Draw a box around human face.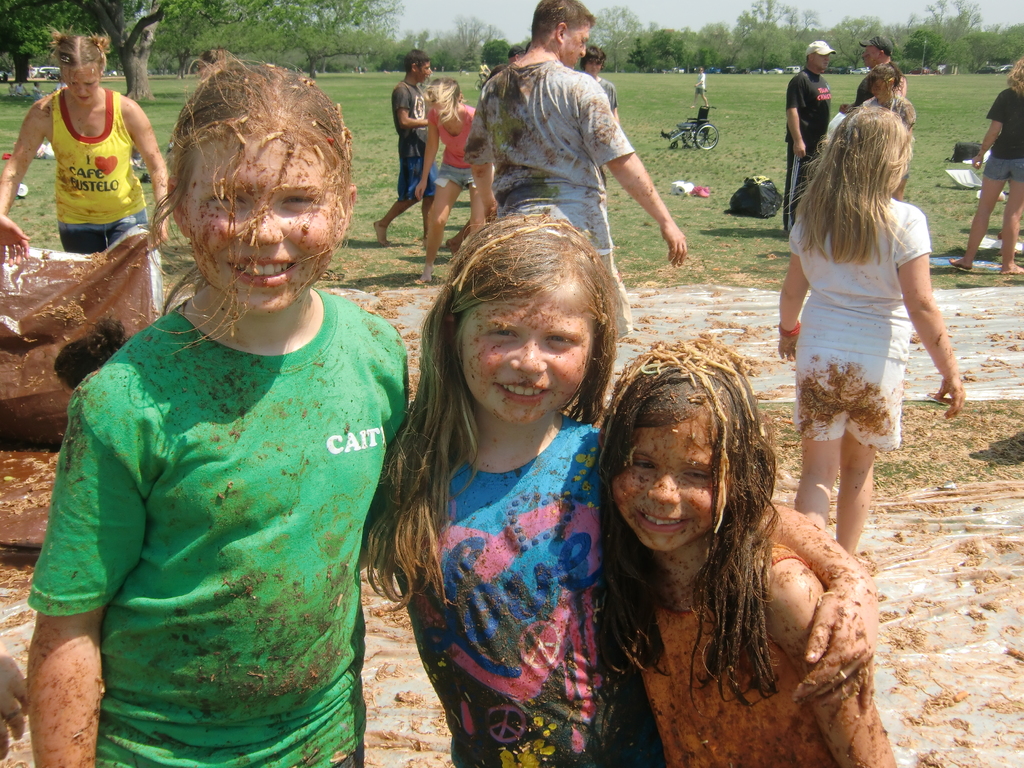
x1=419, y1=60, x2=432, y2=82.
